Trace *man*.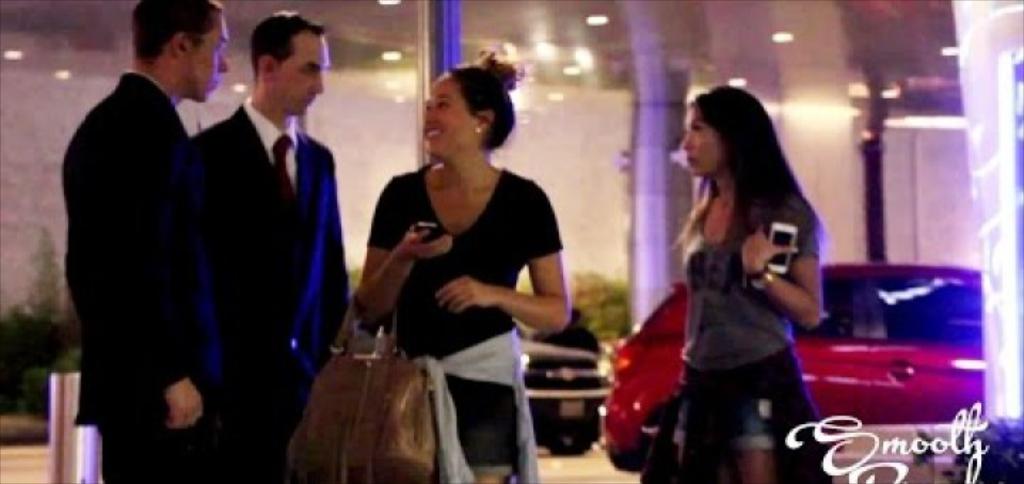
Traced to Rect(60, 1, 255, 480).
